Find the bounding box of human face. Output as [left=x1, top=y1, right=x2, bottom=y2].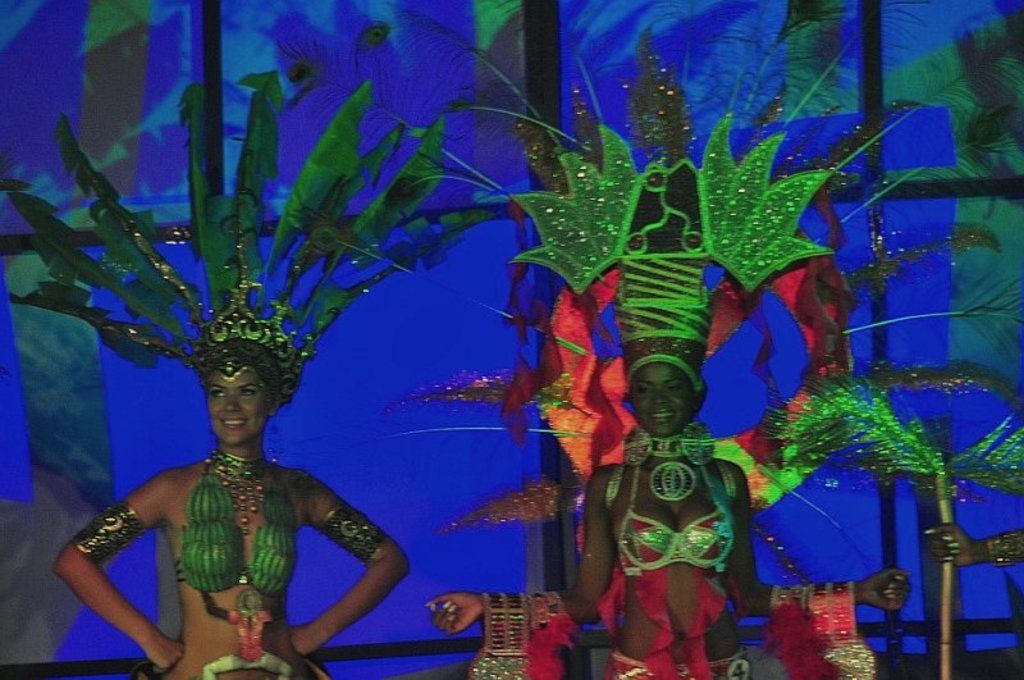
[left=631, top=364, right=694, bottom=441].
